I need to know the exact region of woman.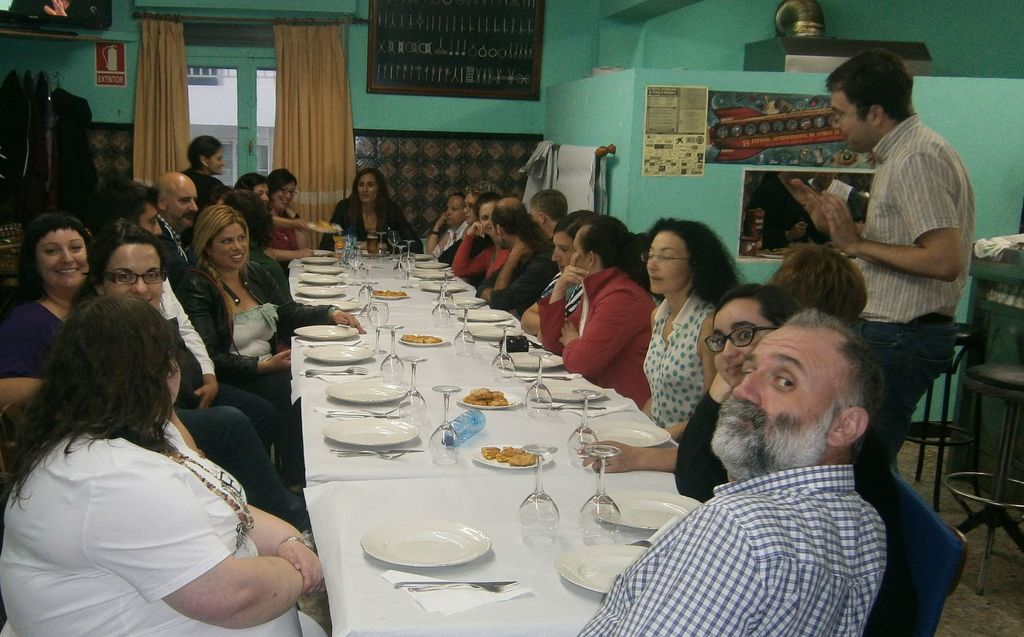
Region: 406/186/514/293.
